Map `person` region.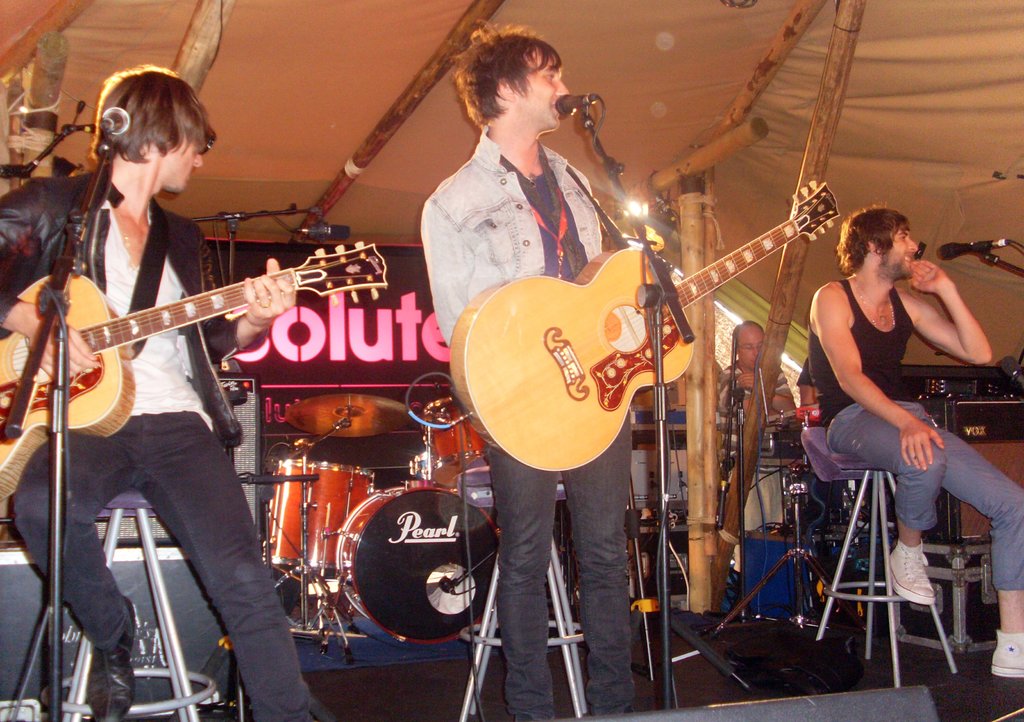
Mapped to select_region(725, 317, 799, 576).
